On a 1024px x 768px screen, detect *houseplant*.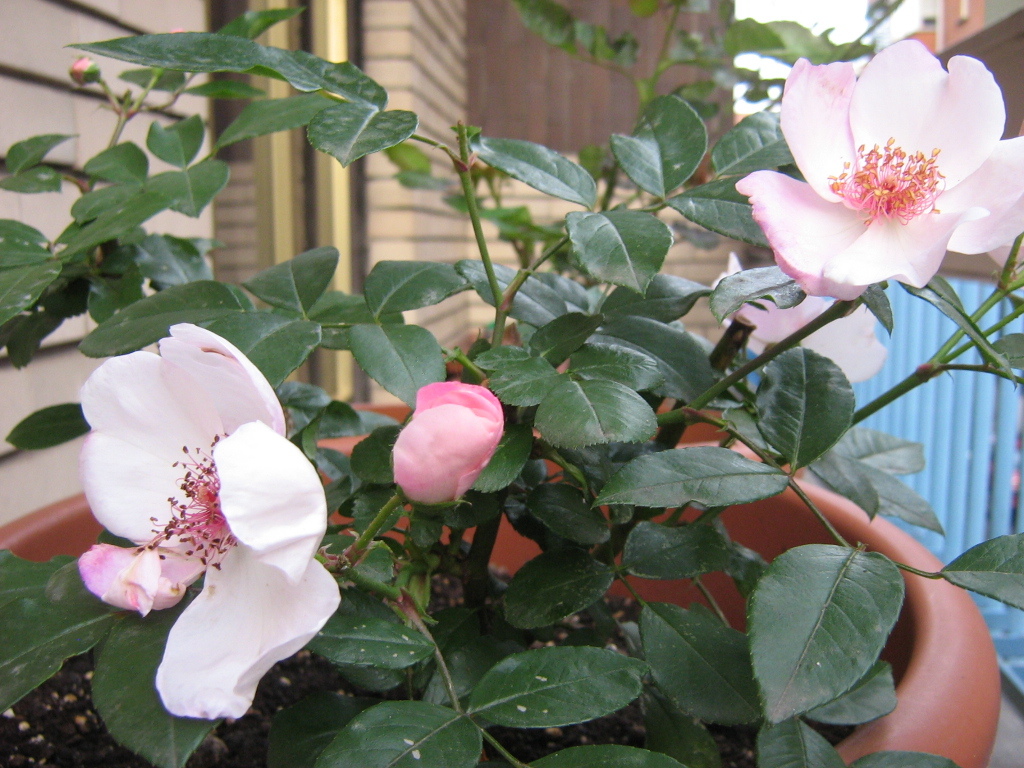
0:0:1023:767.
